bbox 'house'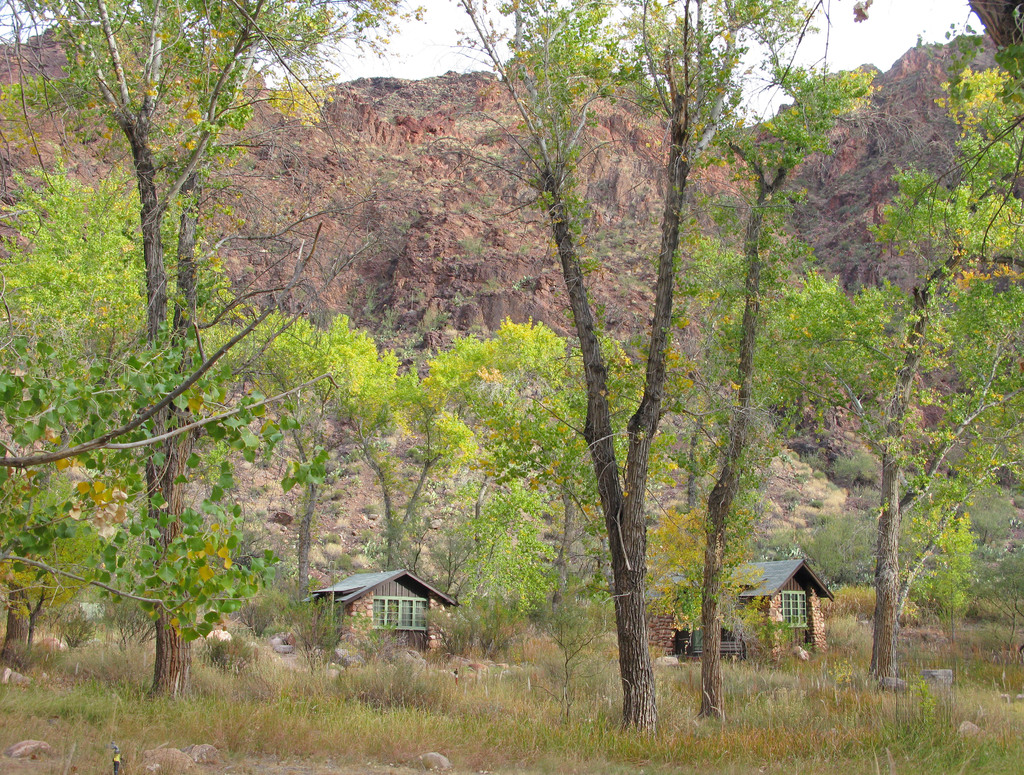
locate(296, 558, 468, 665)
